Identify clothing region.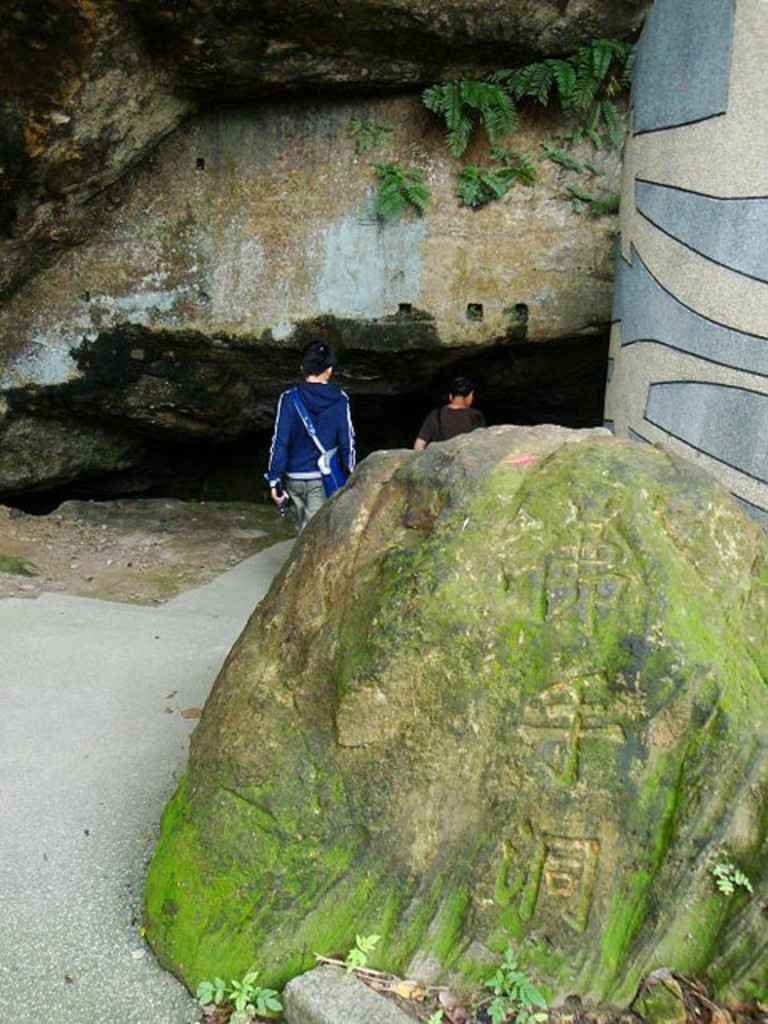
Region: [x1=262, y1=354, x2=358, y2=498].
